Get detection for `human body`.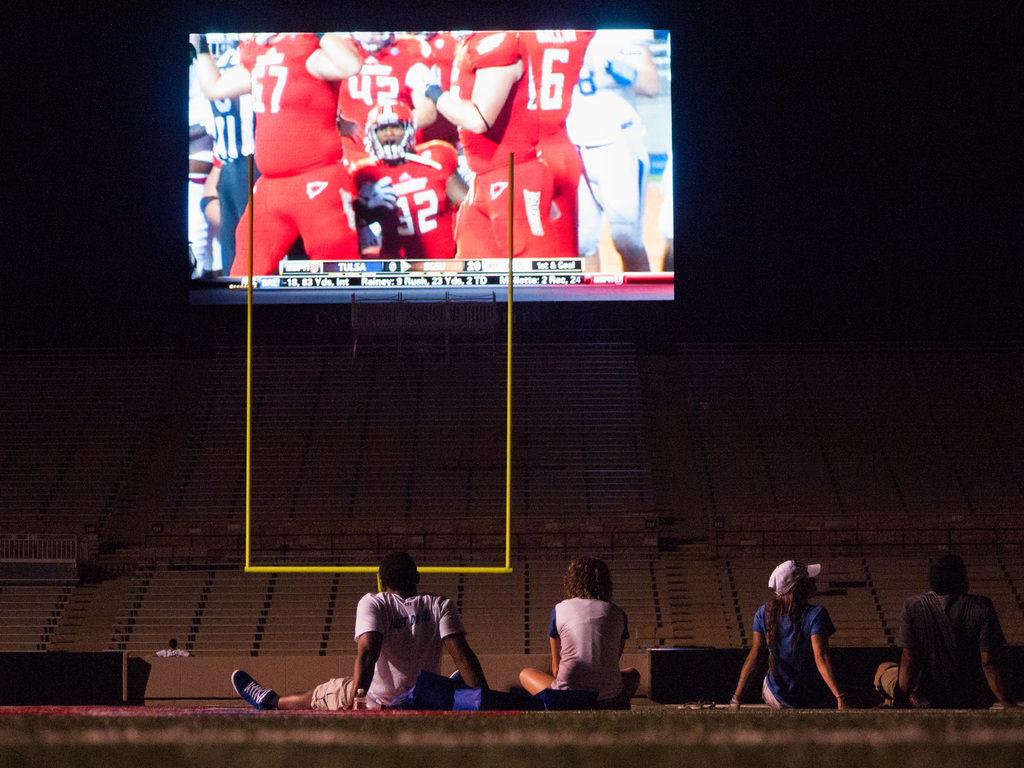
Detection: rect(211, 37, 260, 275).
